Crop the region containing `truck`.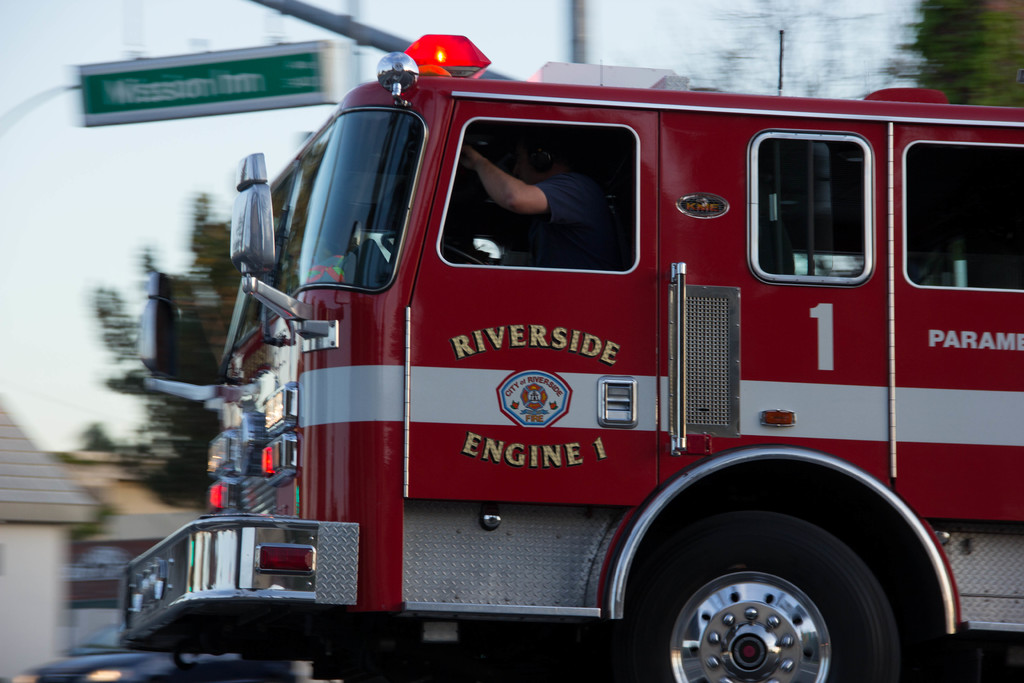
Crop region: <region>122, 49, 1023, 682</region>.
